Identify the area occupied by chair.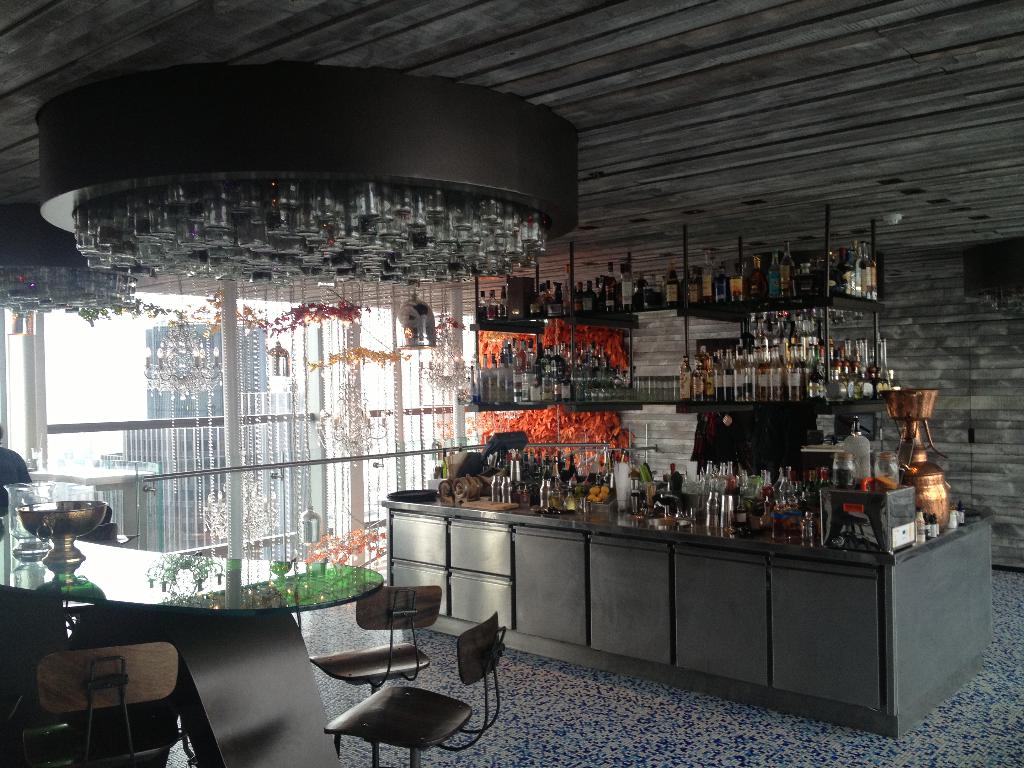
Area: Rect(310, 584, 444, 697).
